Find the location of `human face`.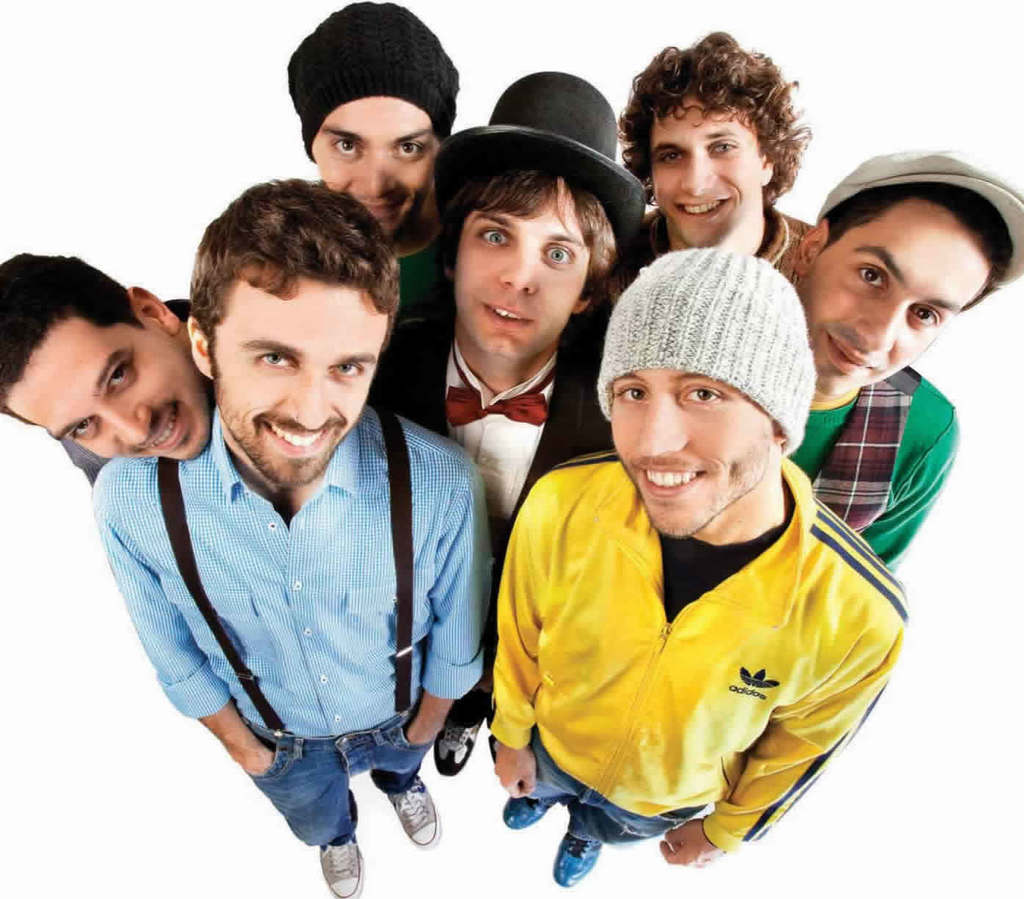
Location: [x1=611, y1=369, x2=778, y2=539].
